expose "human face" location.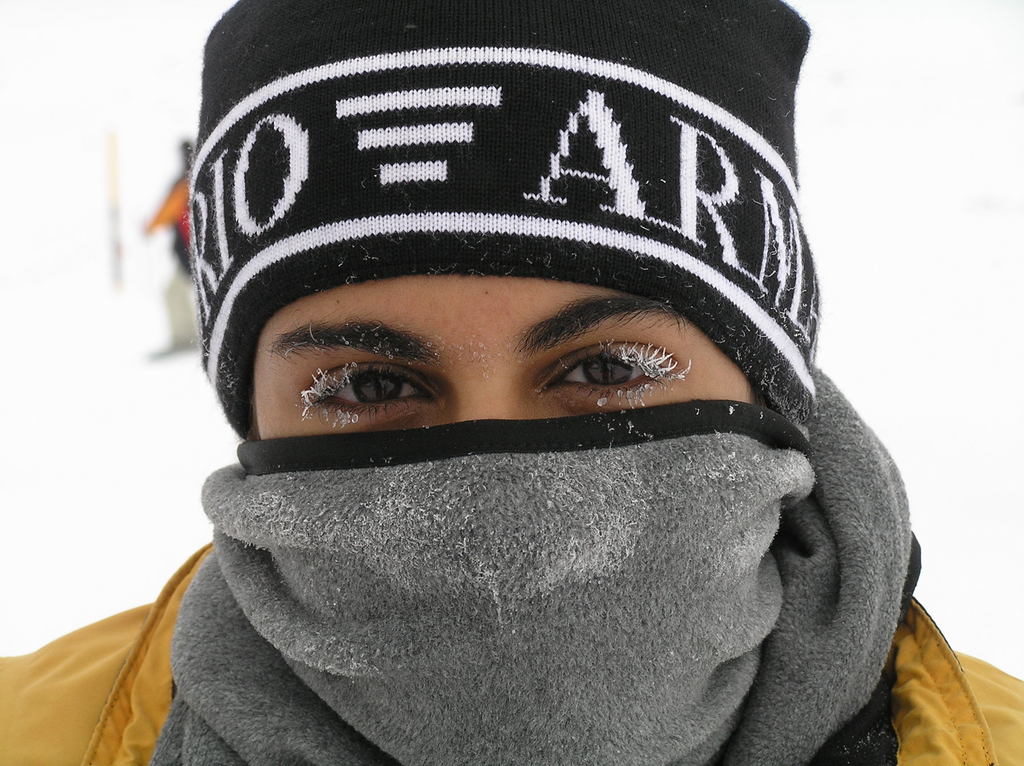
Exposed at Rect(252, 276, 759, 438).
